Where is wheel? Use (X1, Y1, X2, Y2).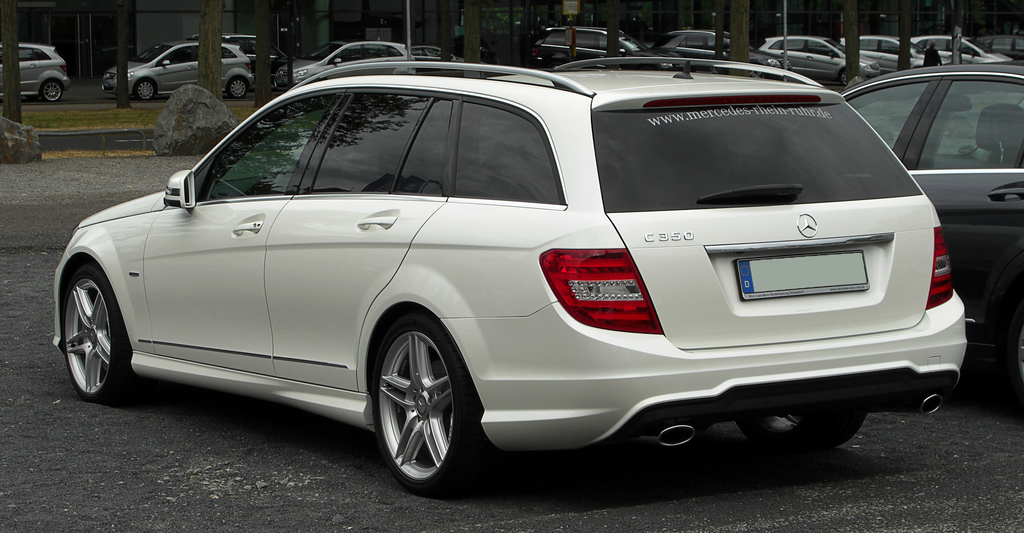
(367, 319, 465, 482).
